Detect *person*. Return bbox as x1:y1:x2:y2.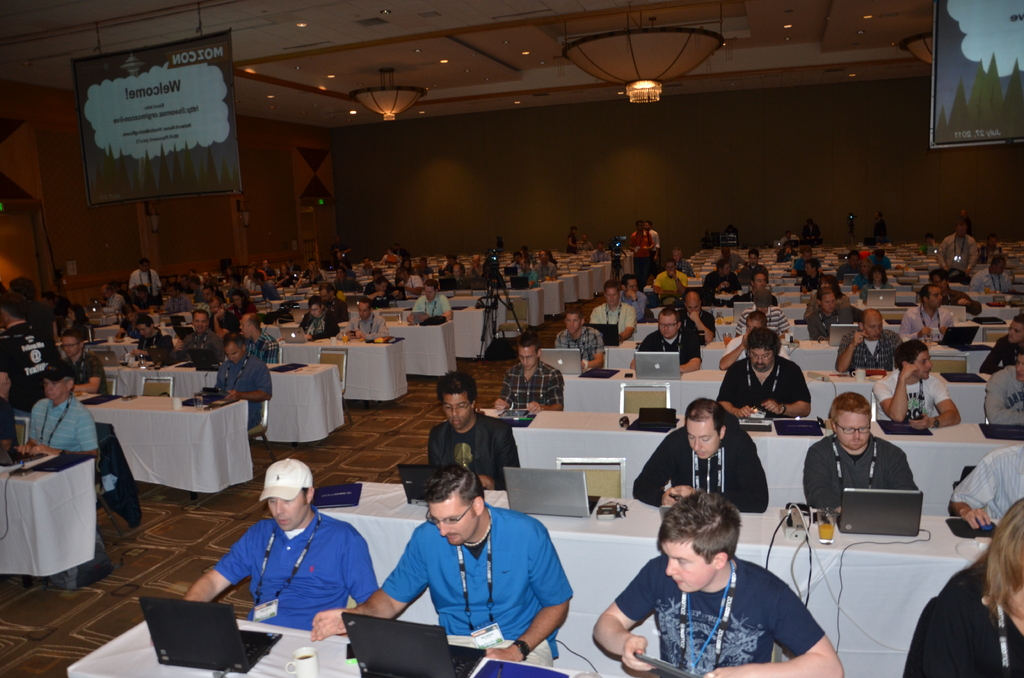
261:259:276:276.
